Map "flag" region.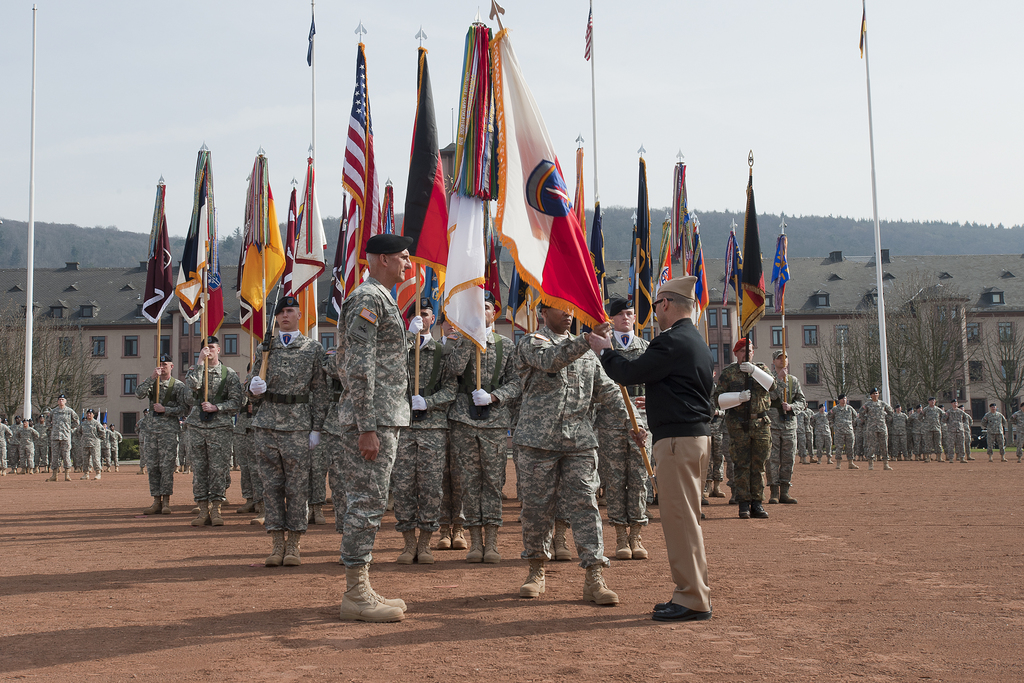
Mapped to x1=770 y1=231 x2=793 y2=314.
